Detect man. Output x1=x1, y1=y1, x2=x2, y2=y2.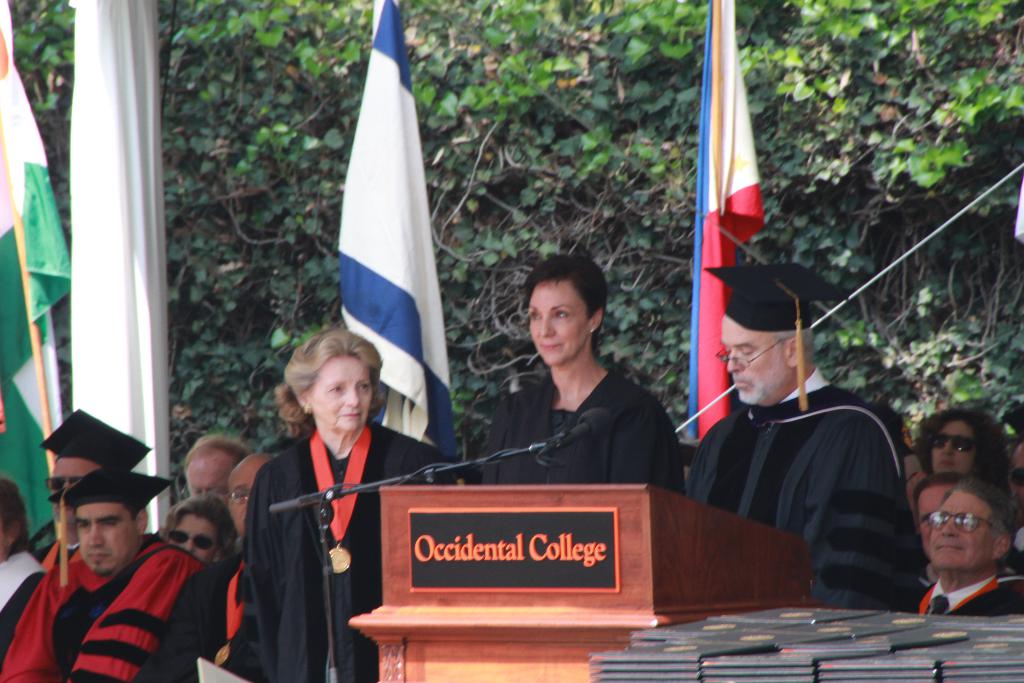
x1=179, y1=434, x2=252, y2=495.
